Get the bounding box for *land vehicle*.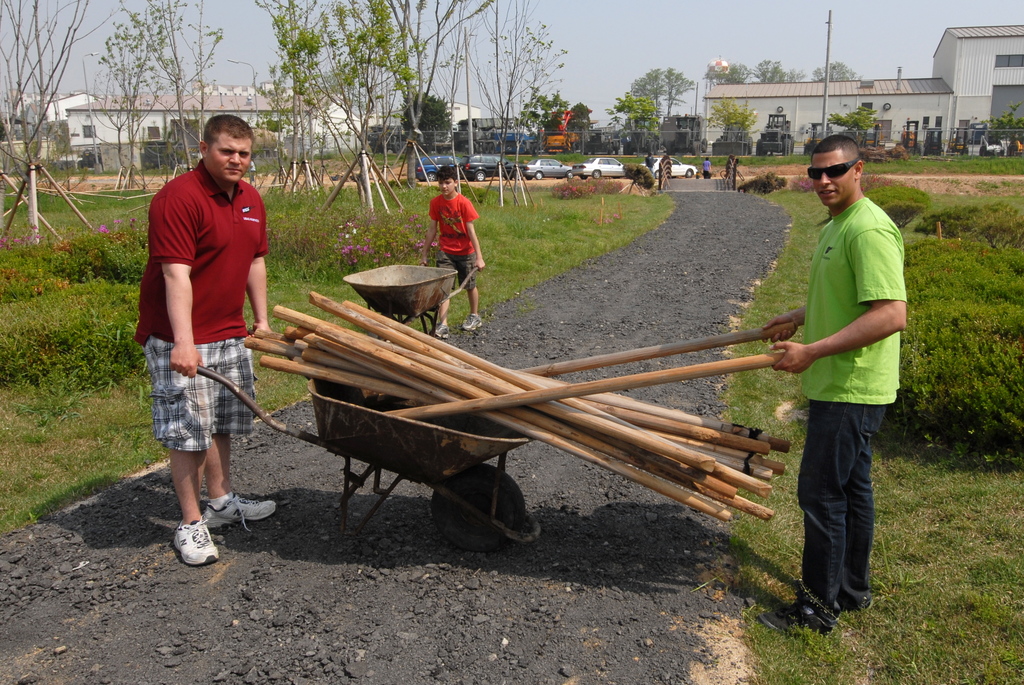
(left=642, top=156, right=695, bottom=175).
